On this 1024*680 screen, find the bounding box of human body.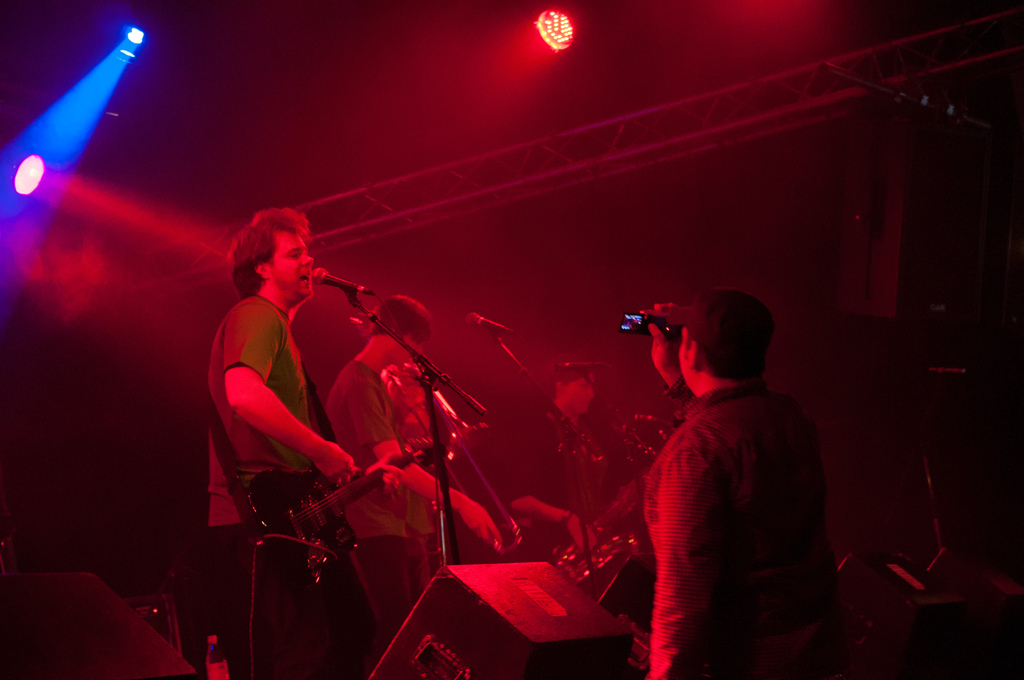
Bounding box: <region>613, 290, 852, 677</region>.
